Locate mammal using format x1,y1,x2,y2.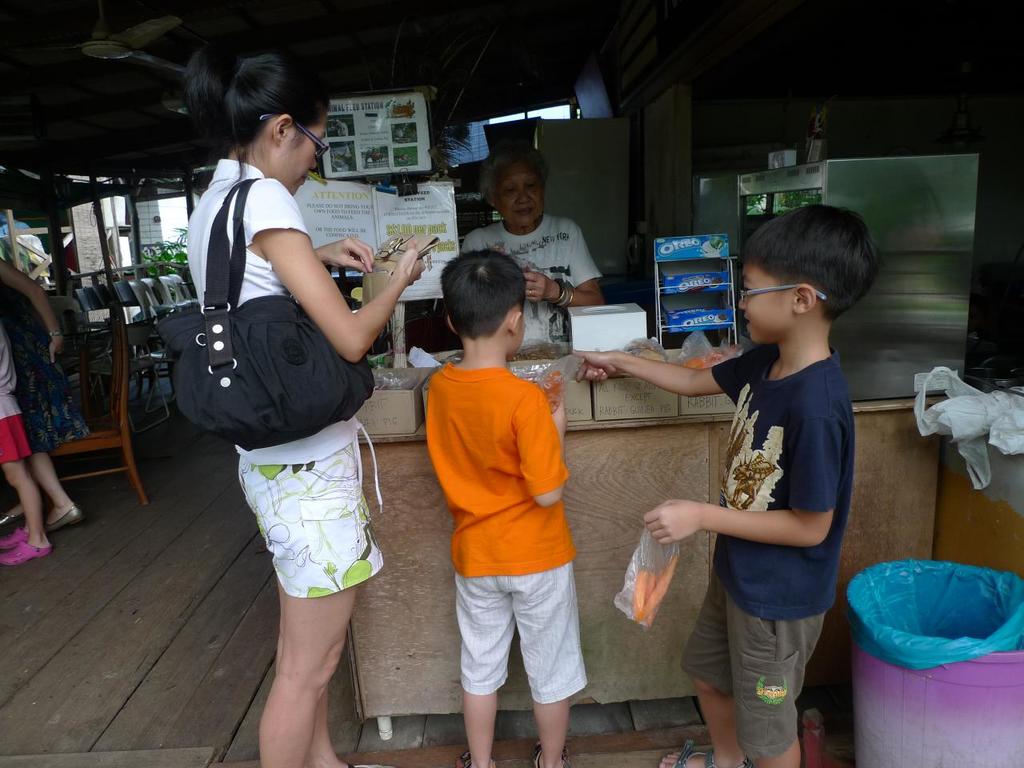
174,80,411,635.
